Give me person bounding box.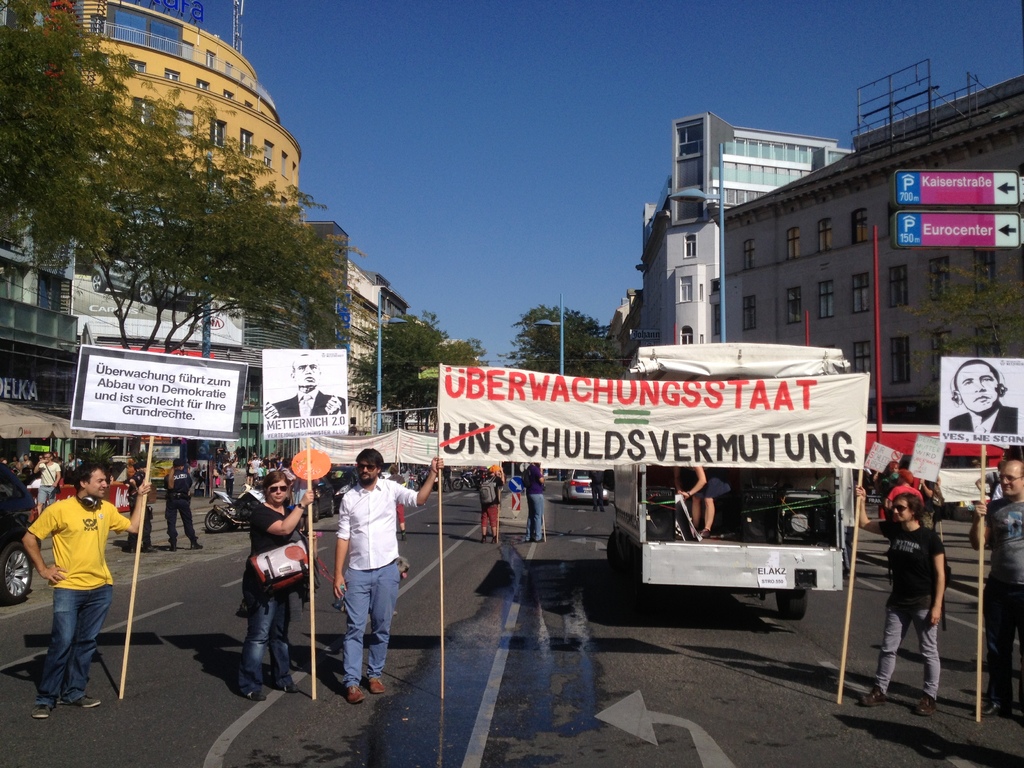
<region>31, 456, 60, 519</region>.
